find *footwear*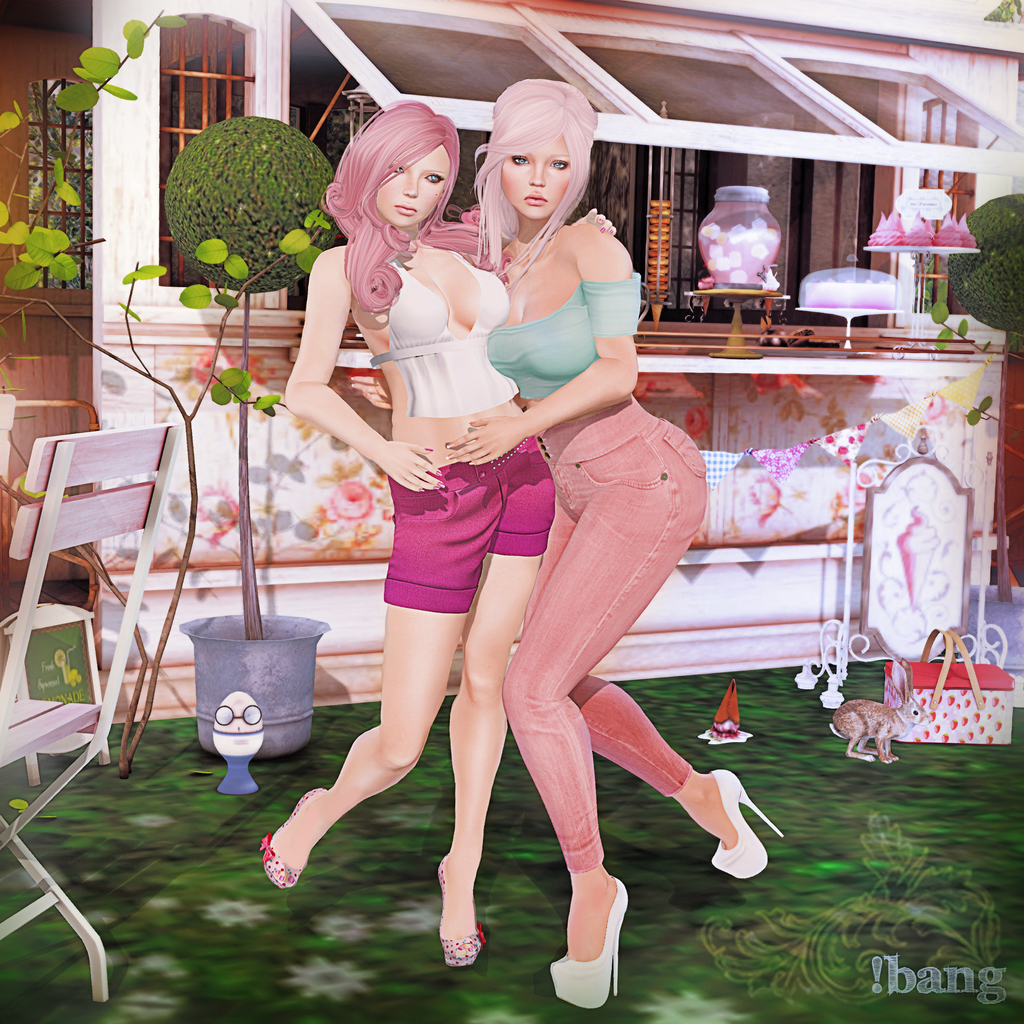
bbox=(560, 872, 639, 994)
